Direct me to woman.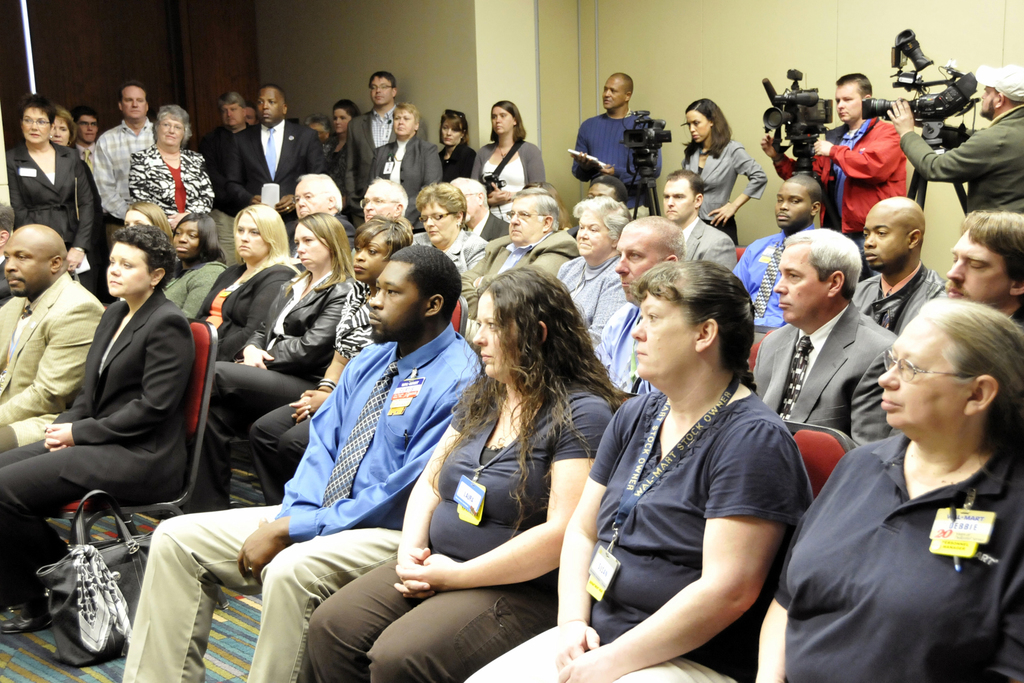
Direction: crop(677, 90, 768, 252).
